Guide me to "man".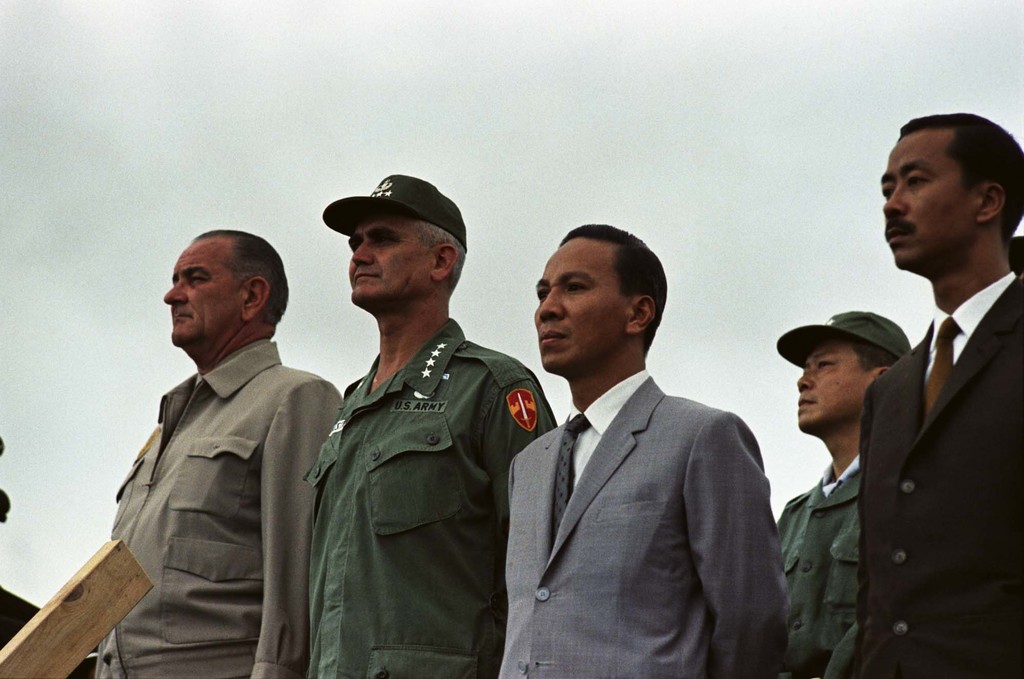
Guidance: <bbox>776, 309, 910, 678</bbox>.
